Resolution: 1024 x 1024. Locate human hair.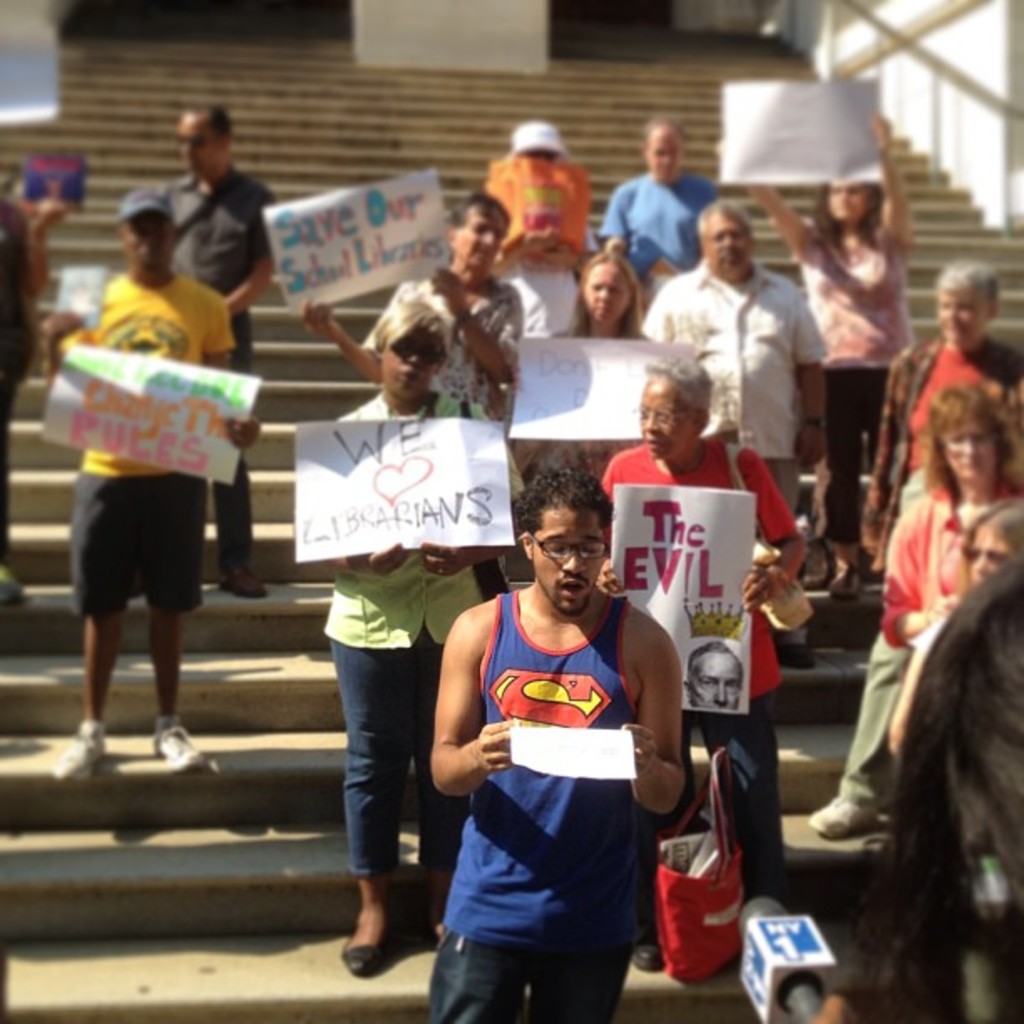
(683,643,745,683).
